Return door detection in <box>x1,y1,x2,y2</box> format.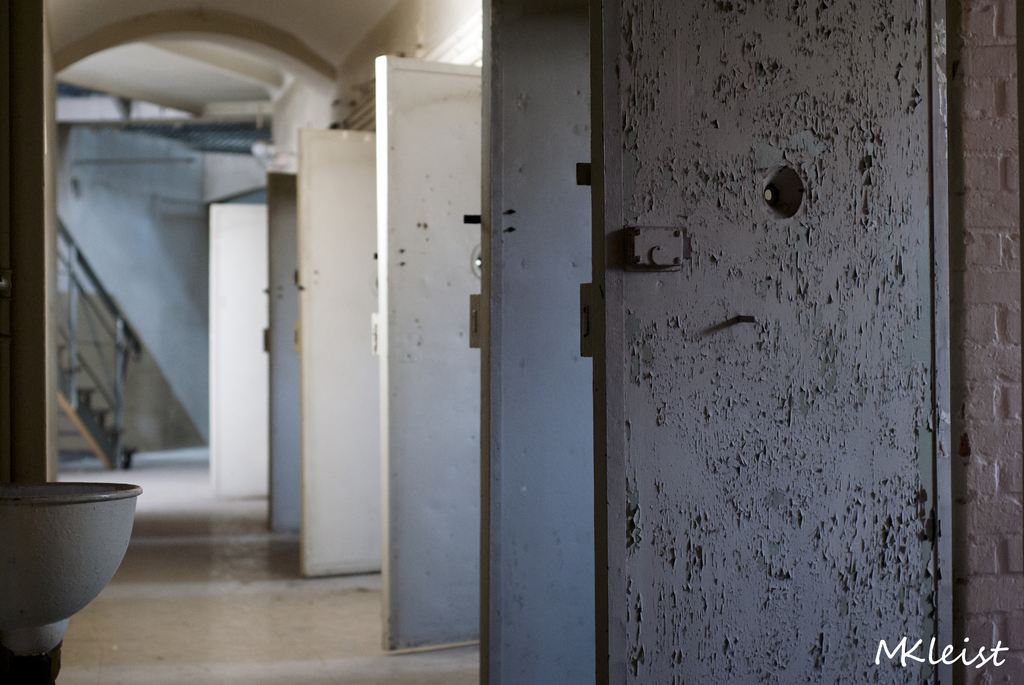
<box>303,122,385,572</box>.
